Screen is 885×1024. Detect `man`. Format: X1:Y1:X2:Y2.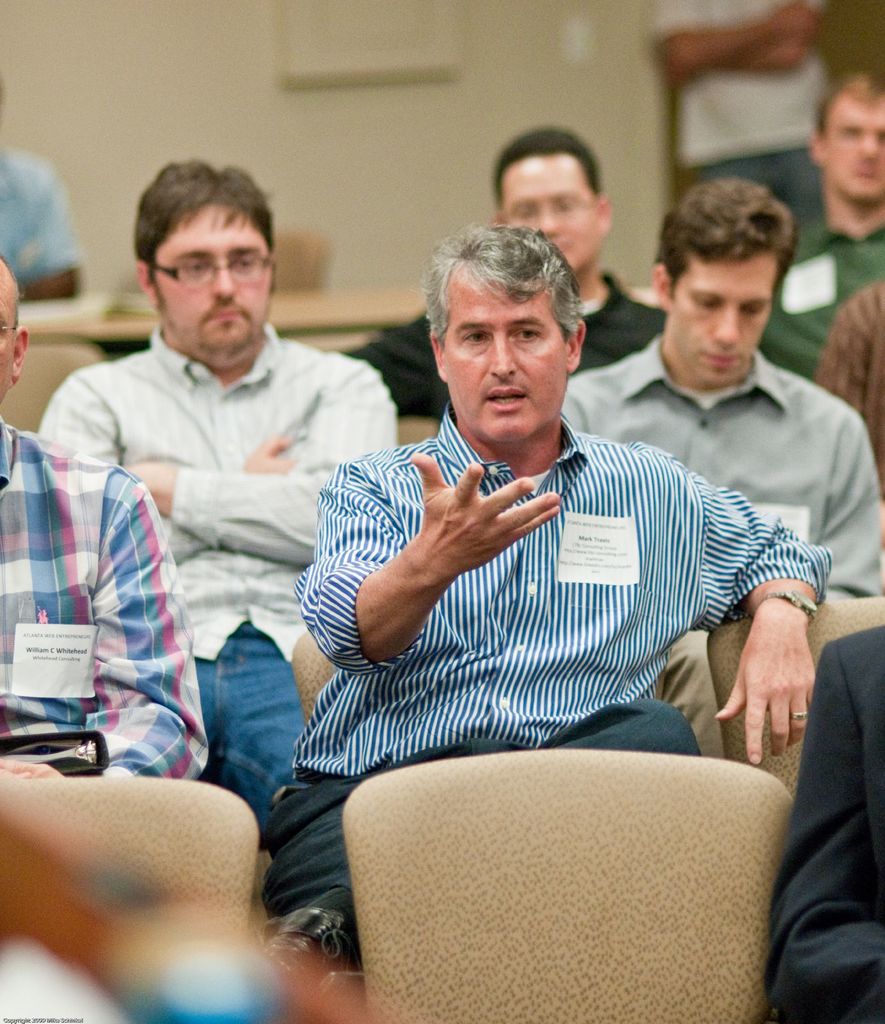
755:67:884:376.
